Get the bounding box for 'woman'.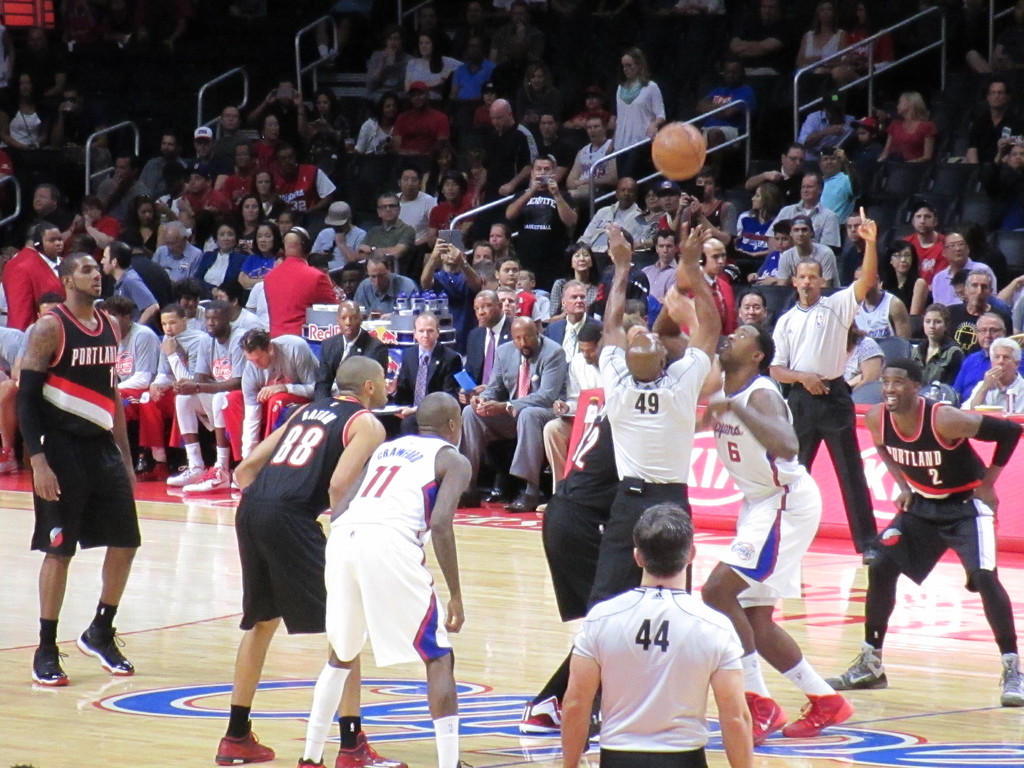
box=[832, 0, 898, 87].
